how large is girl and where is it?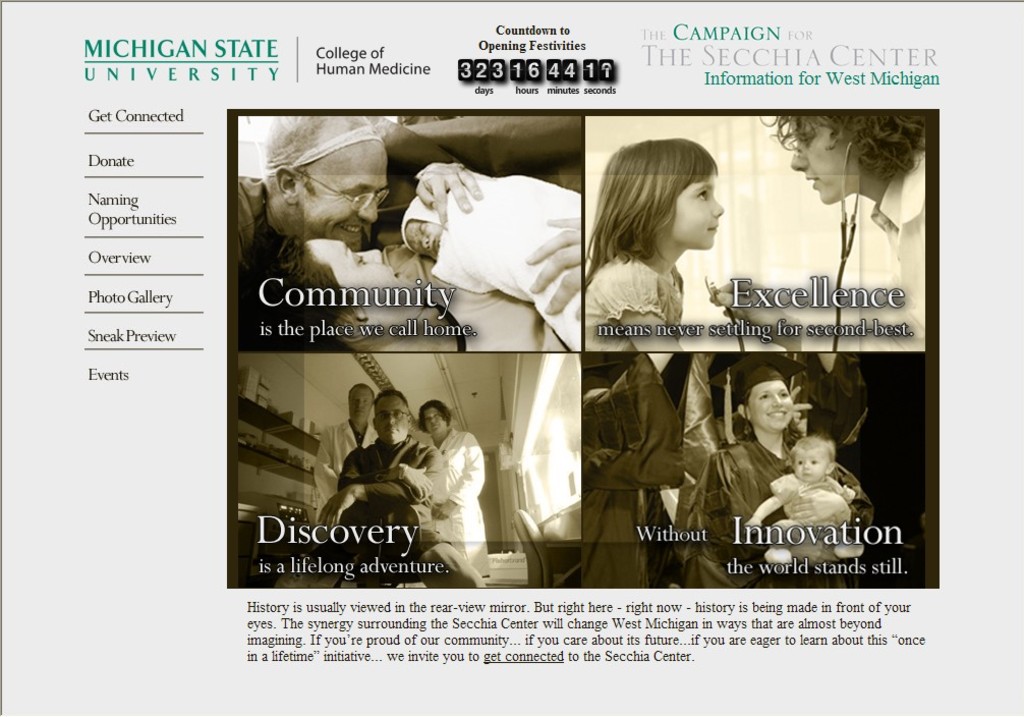
Bounding box: box=[743, 431, 868, 559].
